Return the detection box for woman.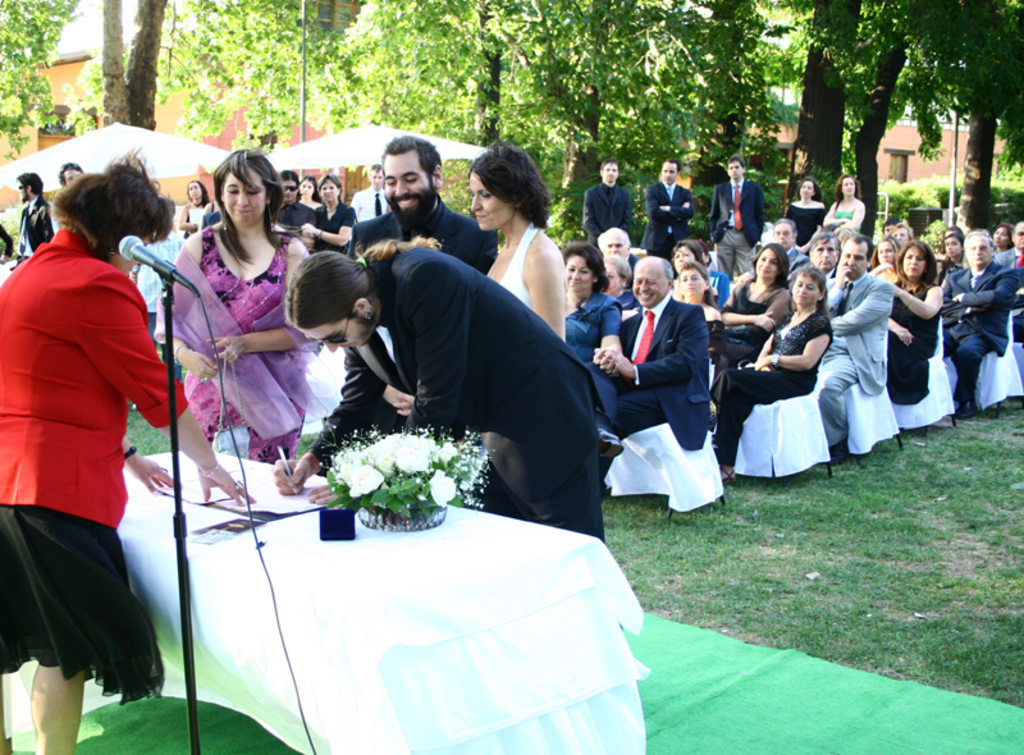
(left=705, top=269, right=835, bottom=482).
